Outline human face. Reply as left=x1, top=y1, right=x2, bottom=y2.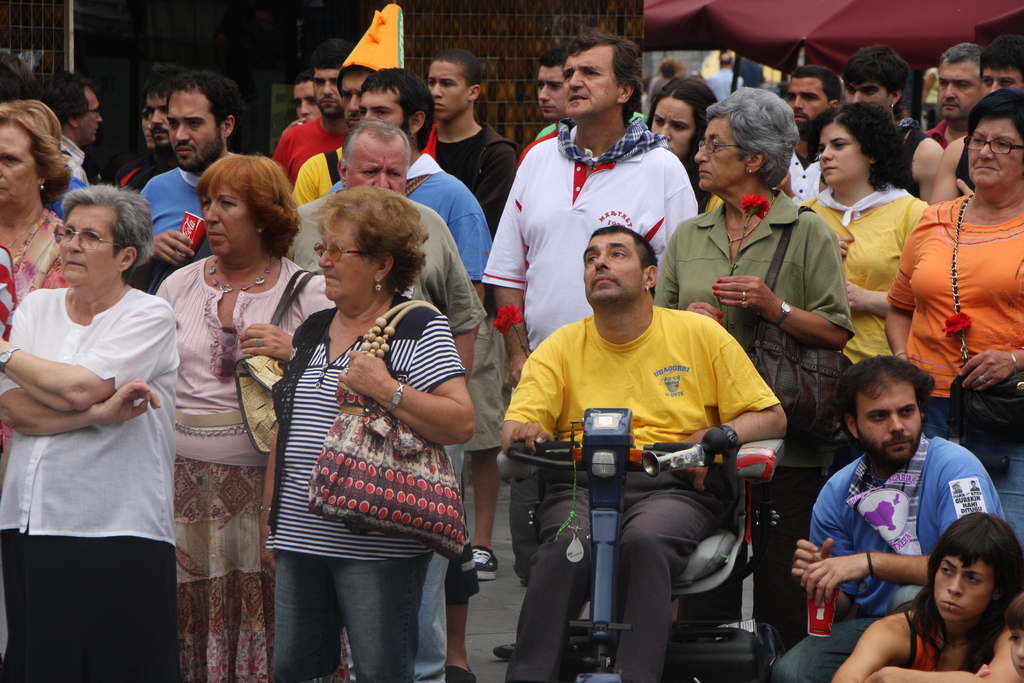
left=430, top=63, right=467, bottom=120.
